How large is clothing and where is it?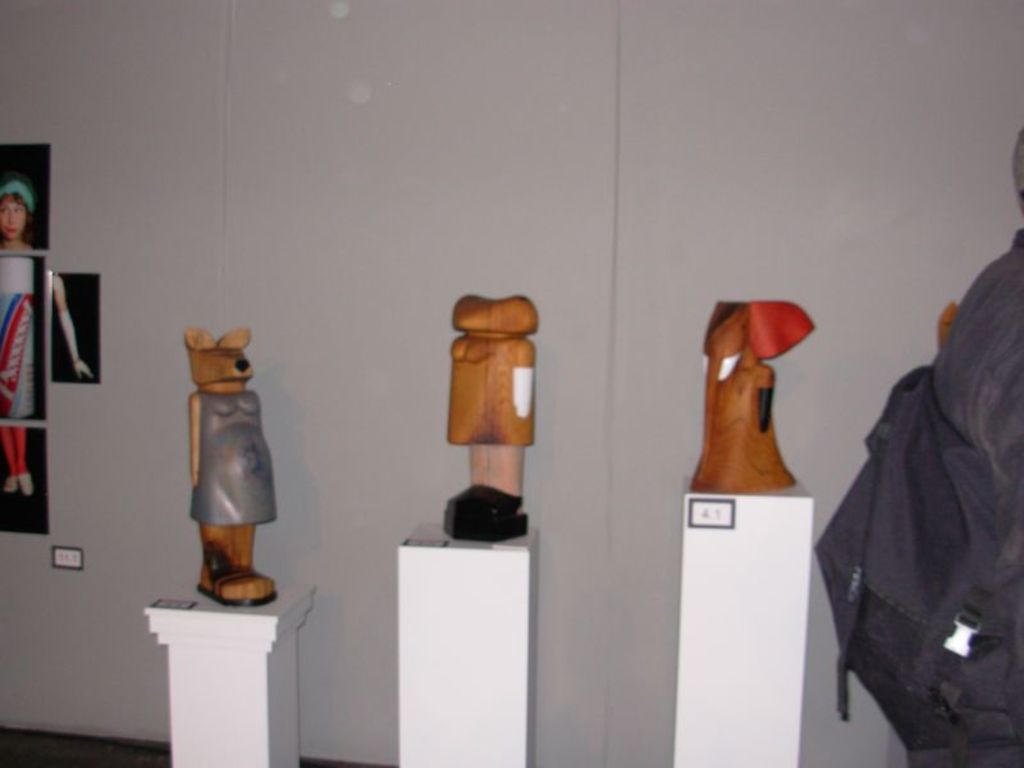
Bounding box: [left=815, top=228, right=1019, bottom=763].
